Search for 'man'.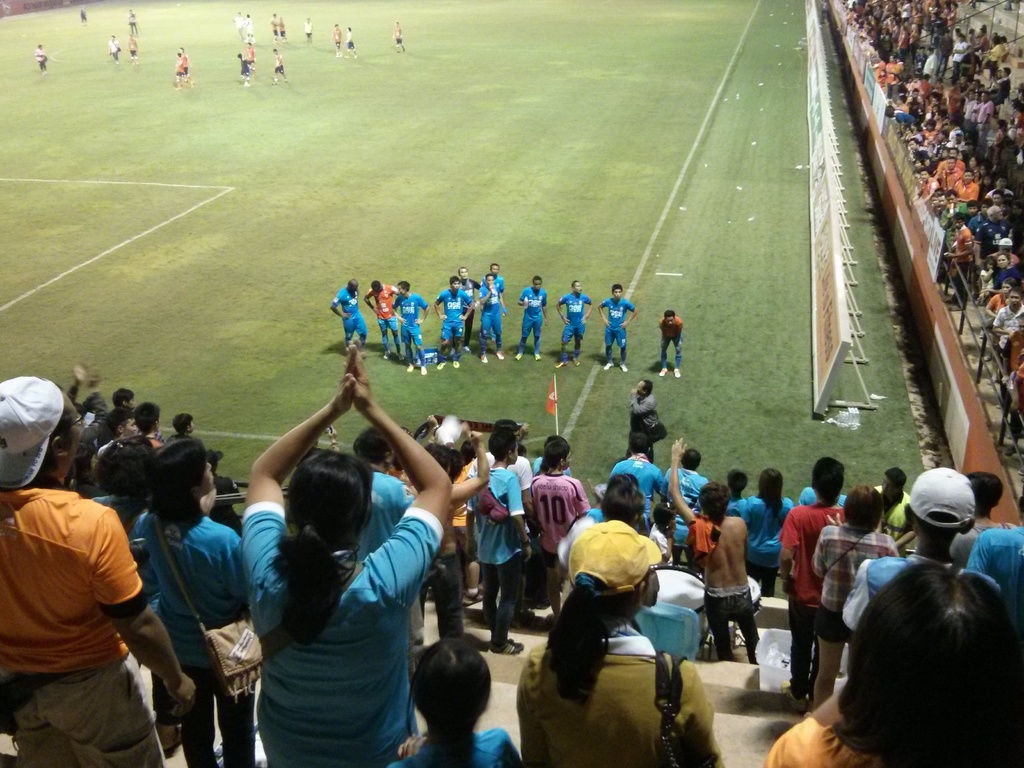
Found at 479, 274, 511, 363.
